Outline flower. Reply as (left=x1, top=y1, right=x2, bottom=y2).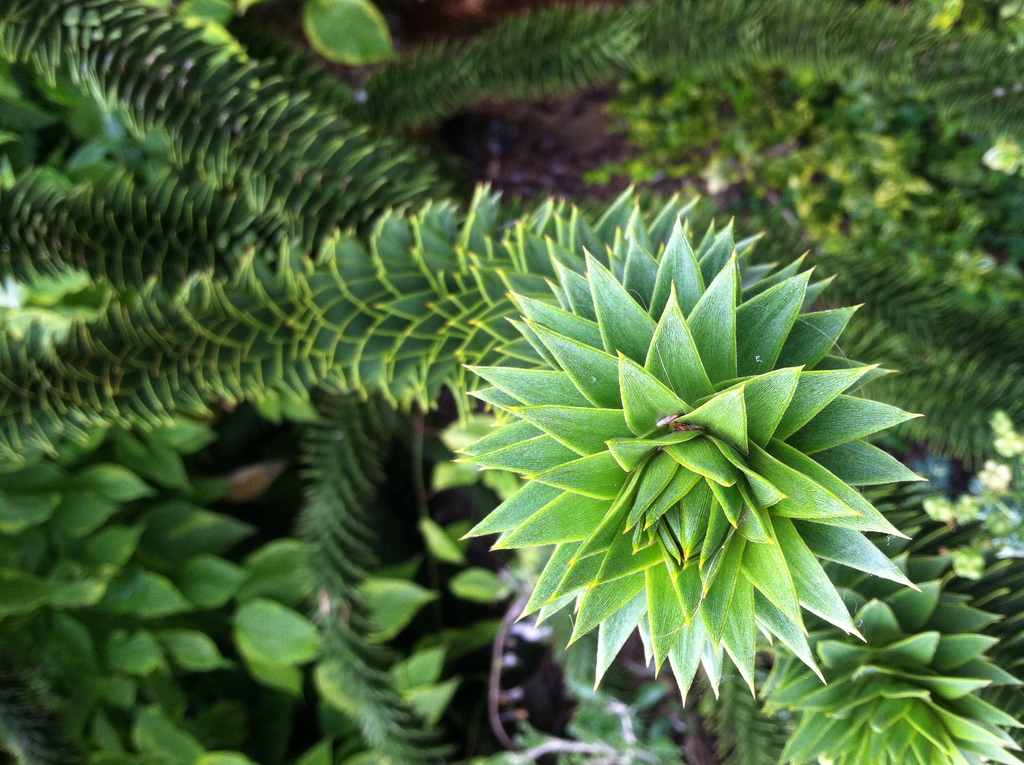
(left=478, top=208, right=914, bottom=696).
